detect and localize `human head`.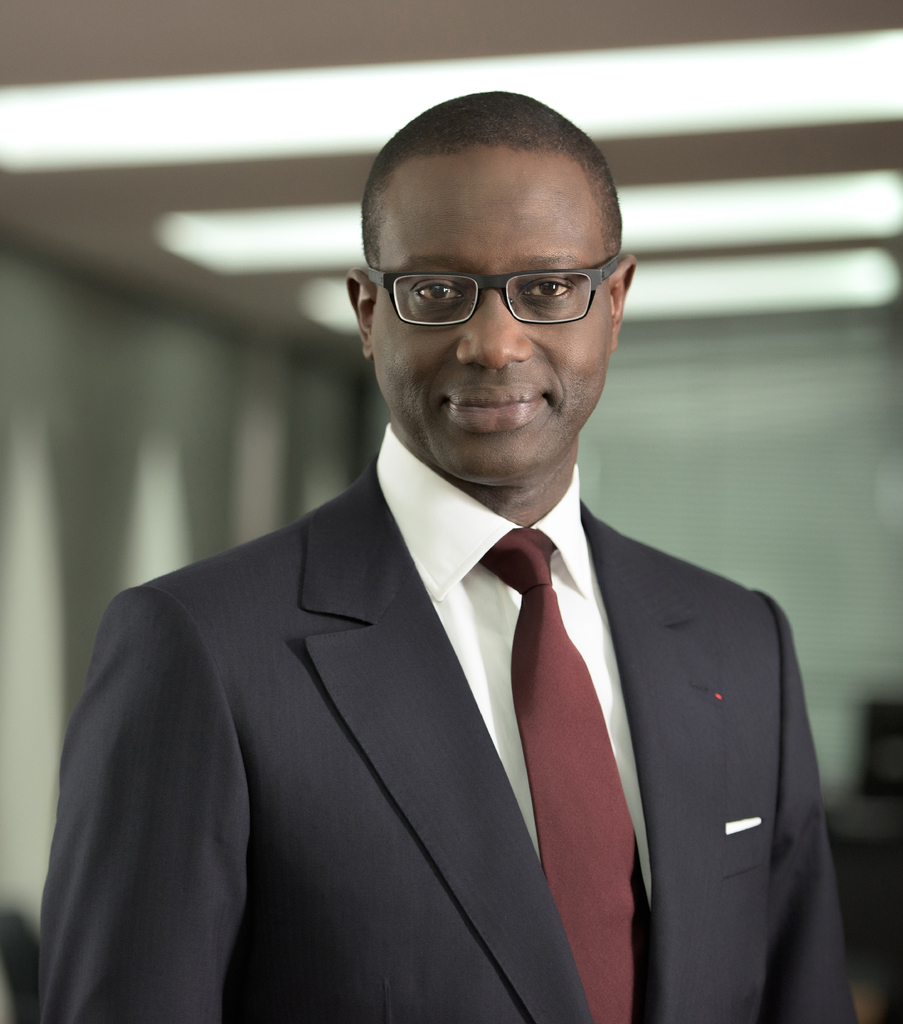
Localized at <box>354,84,628,424</box>.
